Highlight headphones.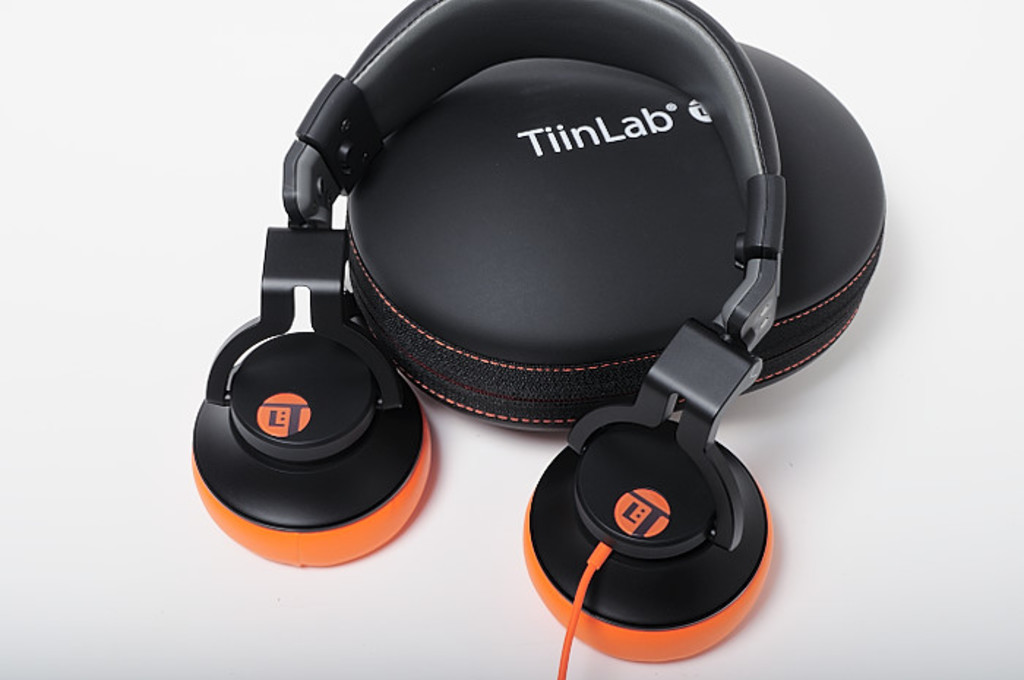
Highlighted region: box=[186, 0, 777, 667].
